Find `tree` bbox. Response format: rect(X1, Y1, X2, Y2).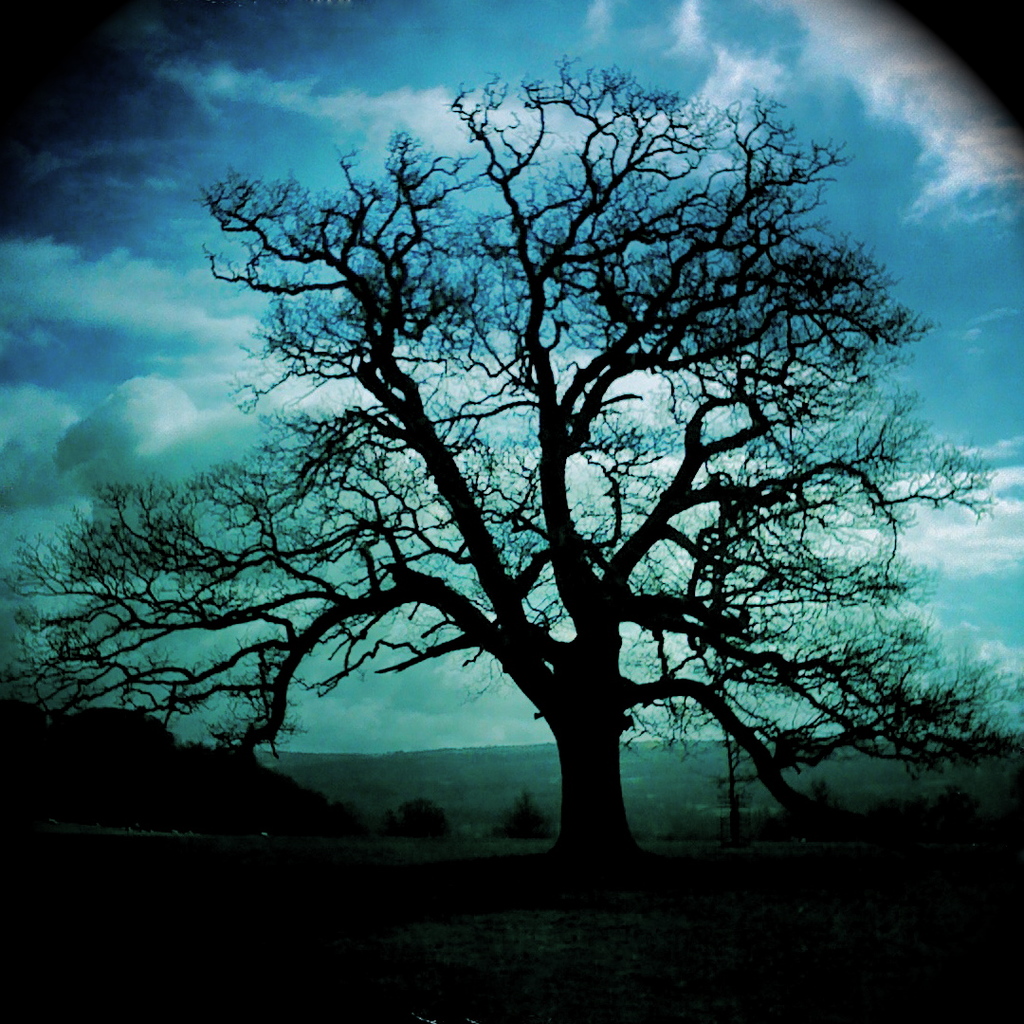
rect(3, 51, 1023, 869).
